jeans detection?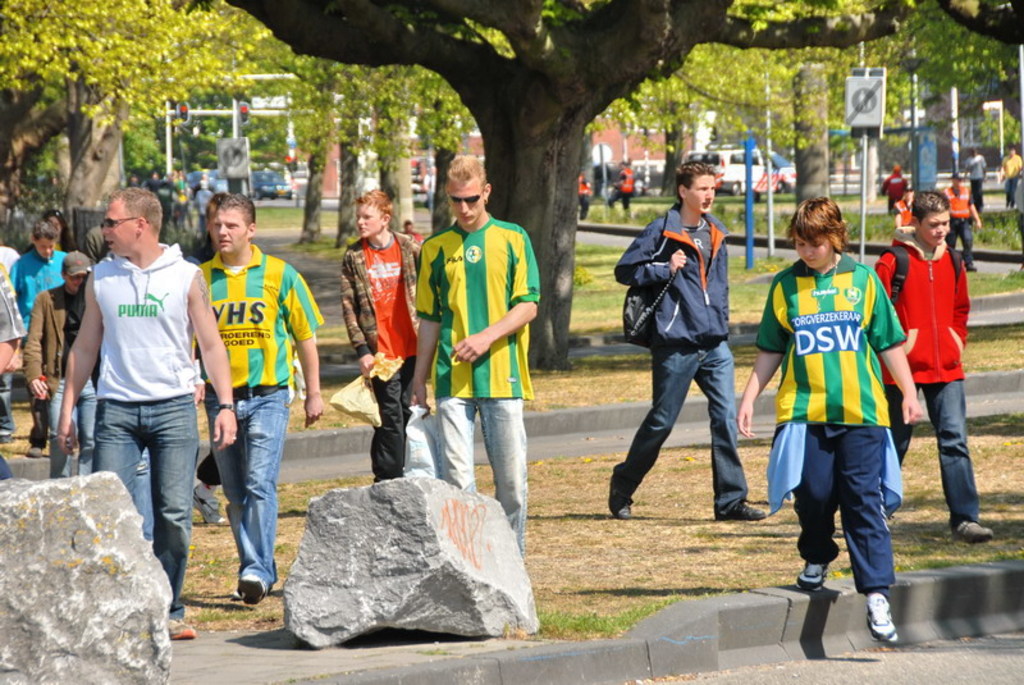
box=[49, 376, 95, 475]
